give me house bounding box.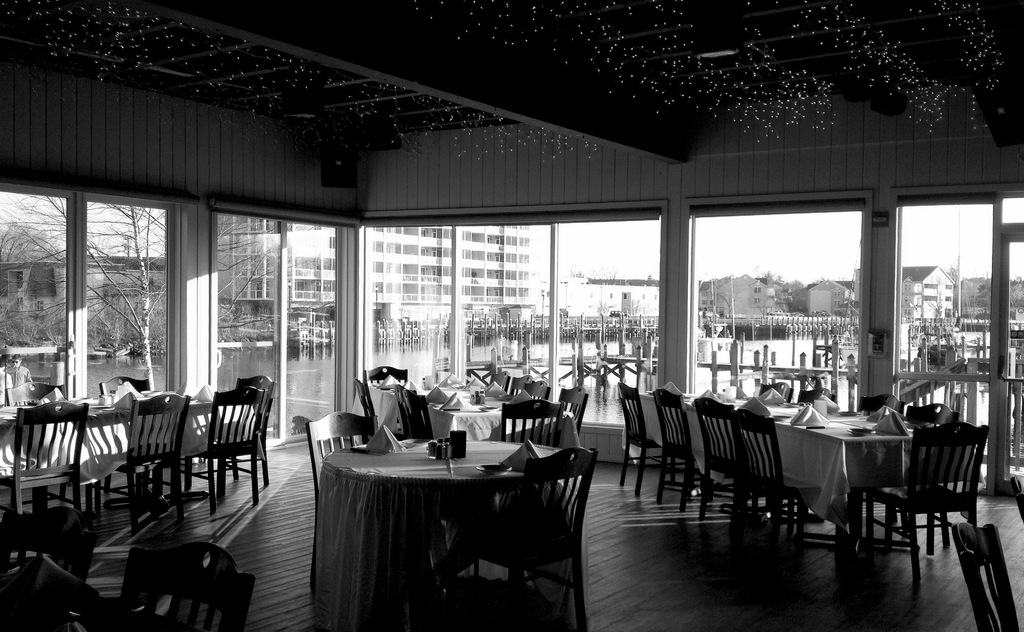
region(811, 280, 849, 314).
